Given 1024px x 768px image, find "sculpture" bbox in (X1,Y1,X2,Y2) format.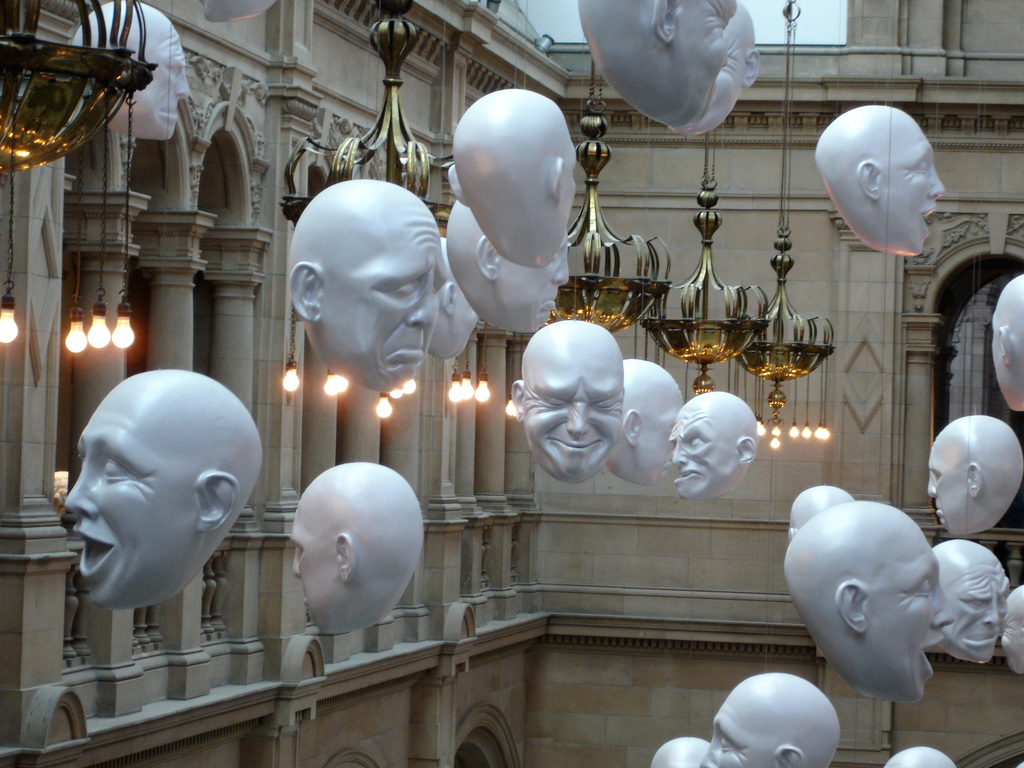
(920,412,1023,532).
